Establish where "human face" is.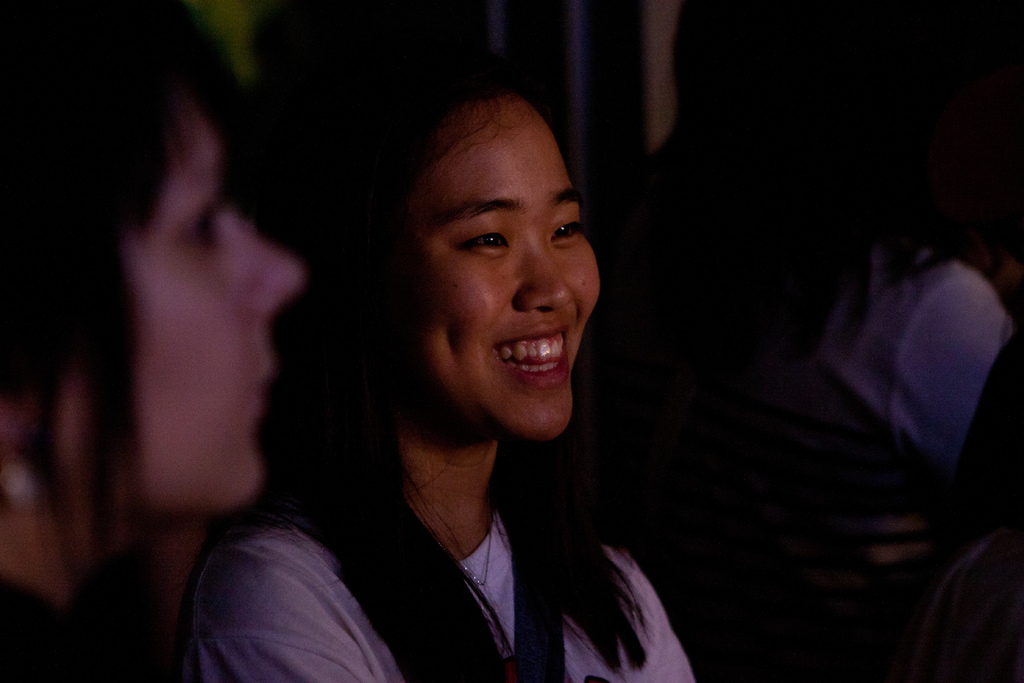
Established at box(391, 85, 608, 452).
